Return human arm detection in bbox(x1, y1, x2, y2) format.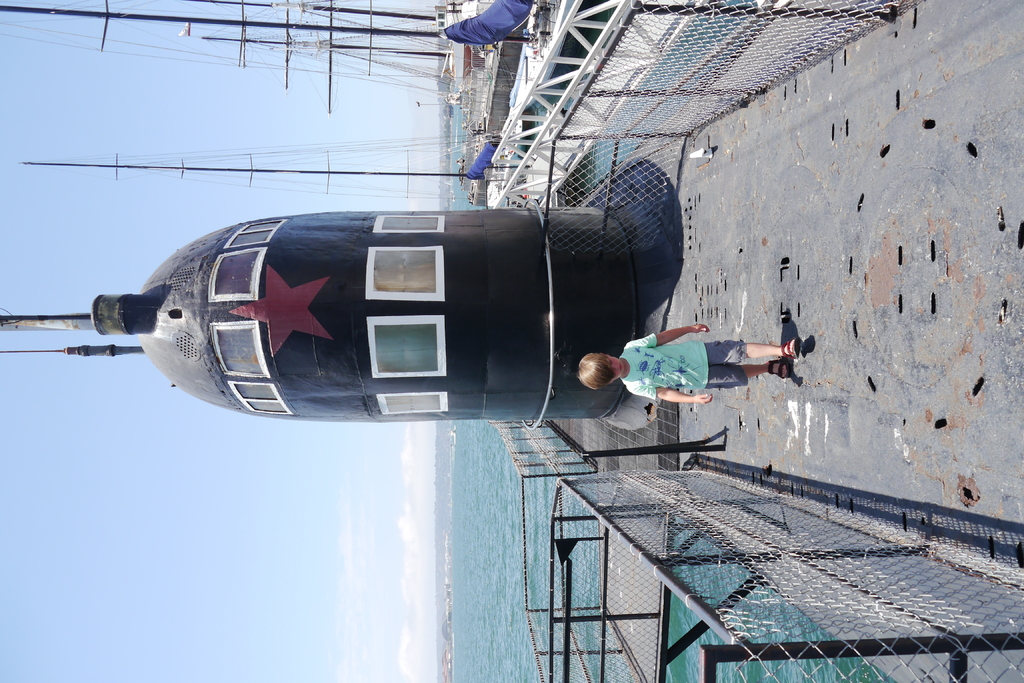
bbox(632, 386, 709, 399).
